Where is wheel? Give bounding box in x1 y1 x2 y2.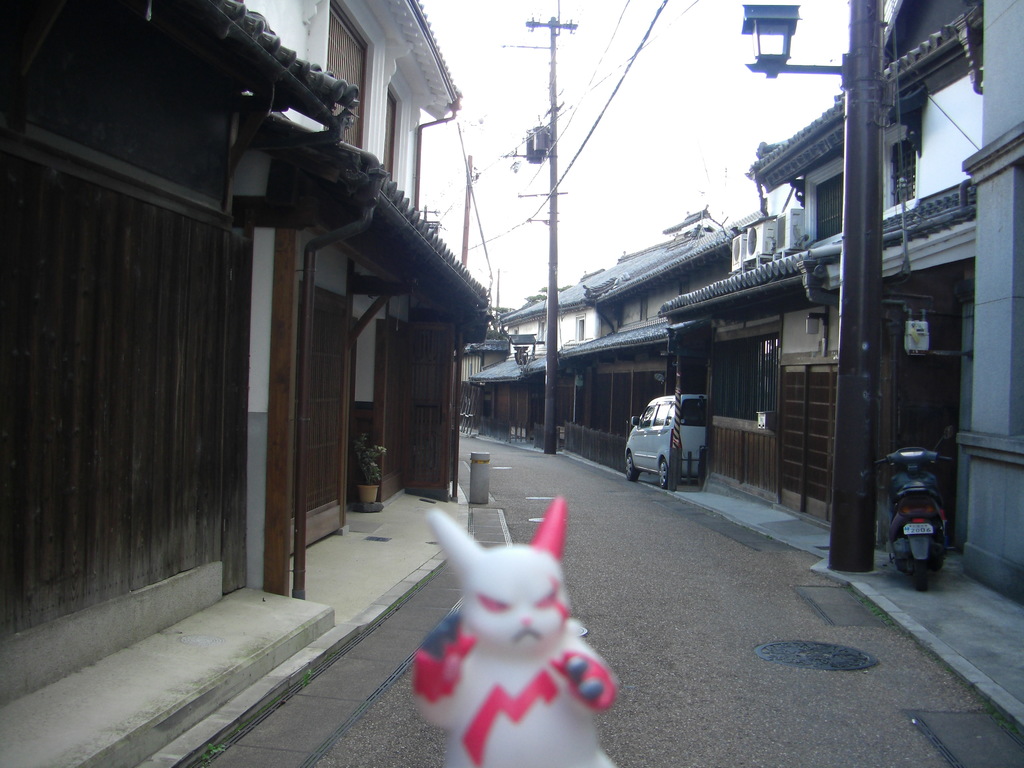
625 452 636 481.
